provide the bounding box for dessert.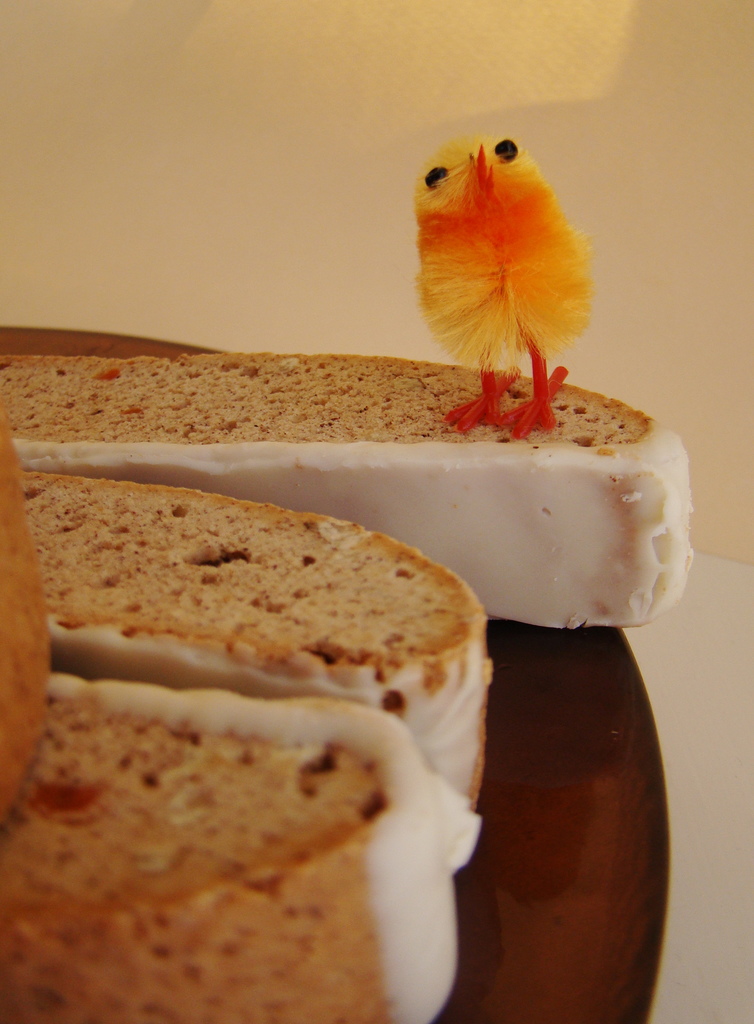
detection(0, 356, 706, 619).
